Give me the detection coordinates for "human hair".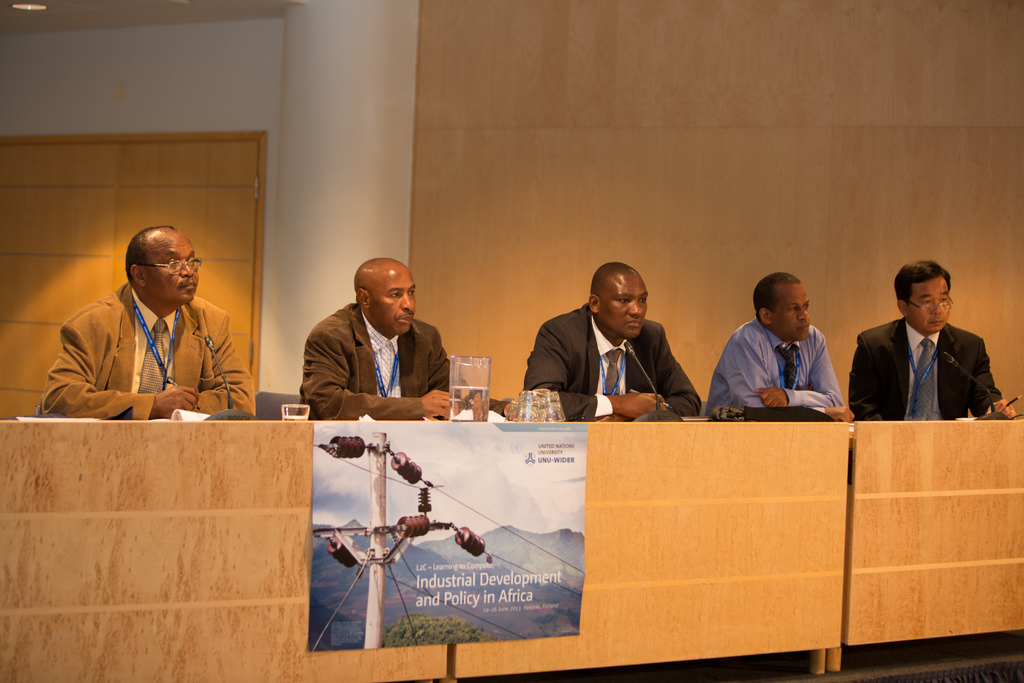
892, 262, 952, 306.
